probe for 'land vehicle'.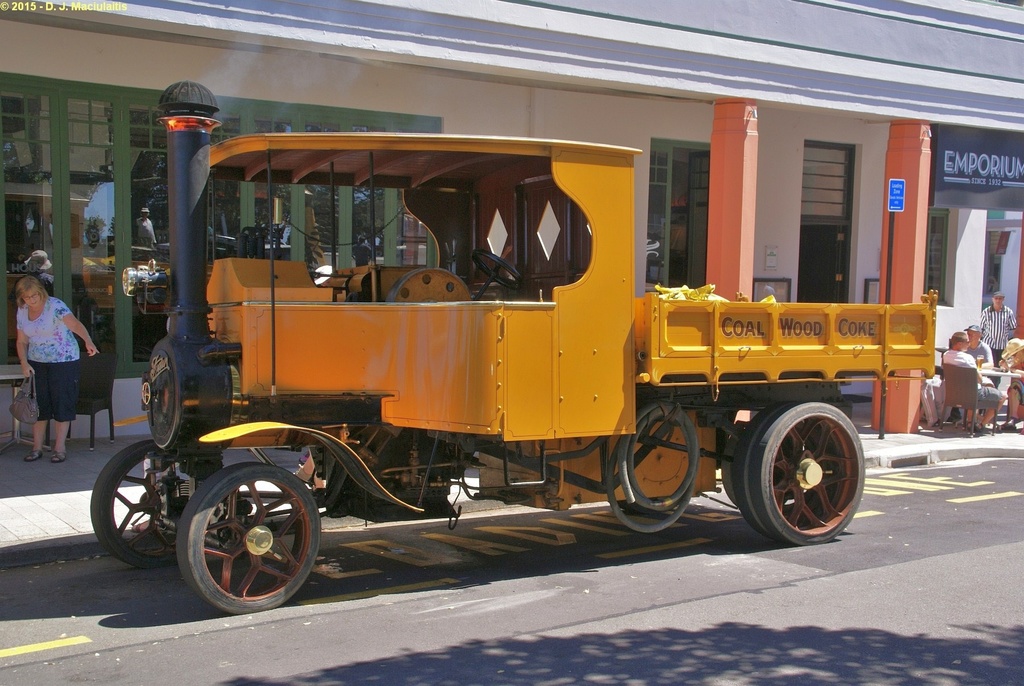
Probe result: [92,80,939,617].
